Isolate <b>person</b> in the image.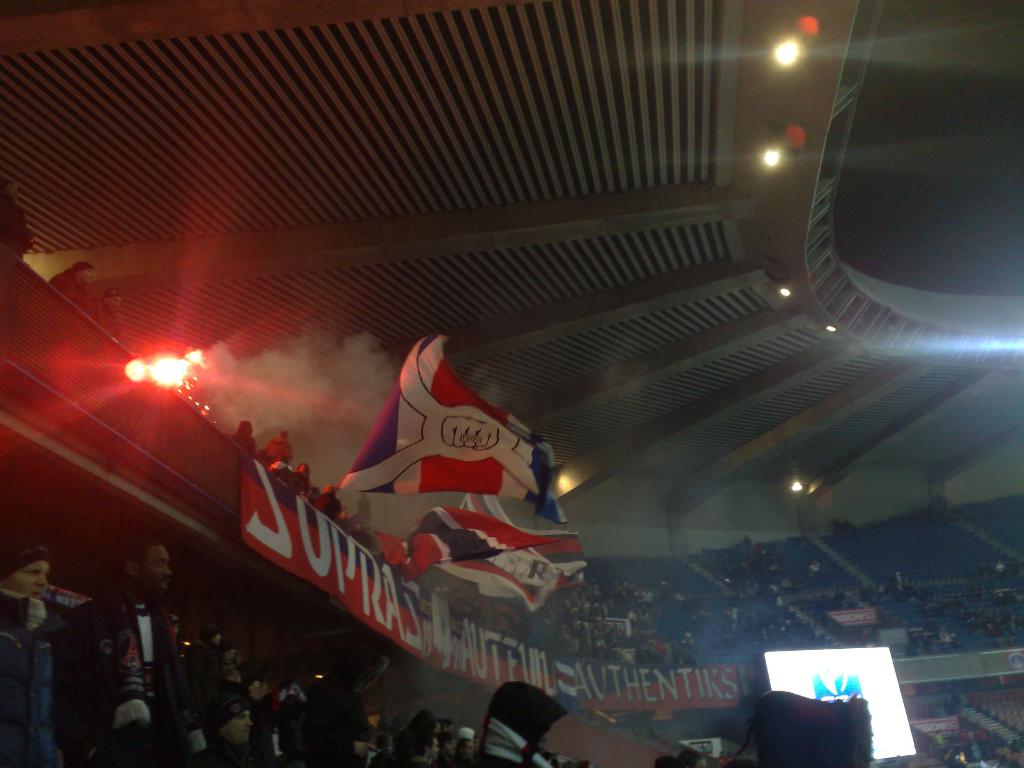
Isolated region: 91:284:121:332.
